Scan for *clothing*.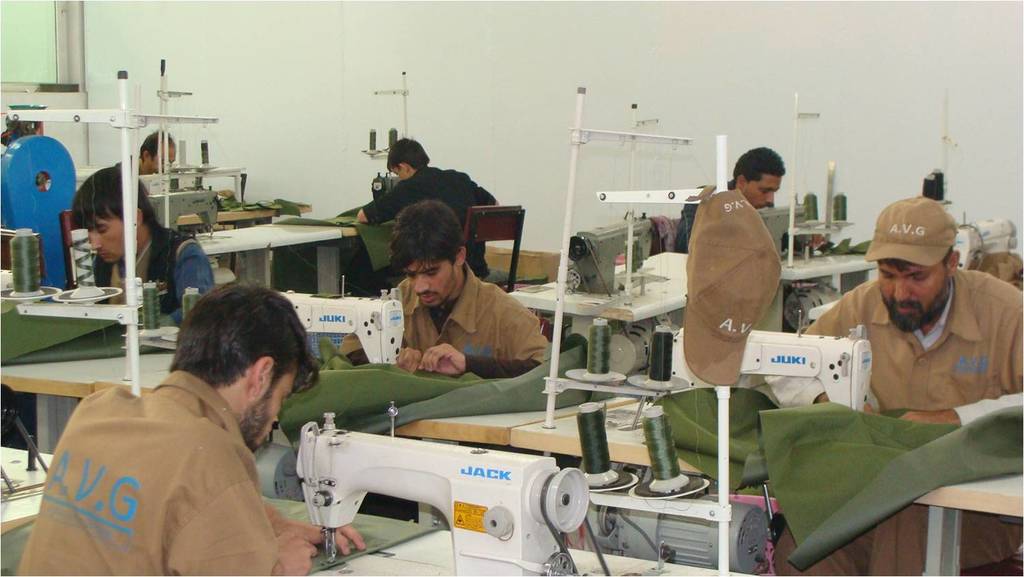
Scan result: [362, 164, 500, 297].
